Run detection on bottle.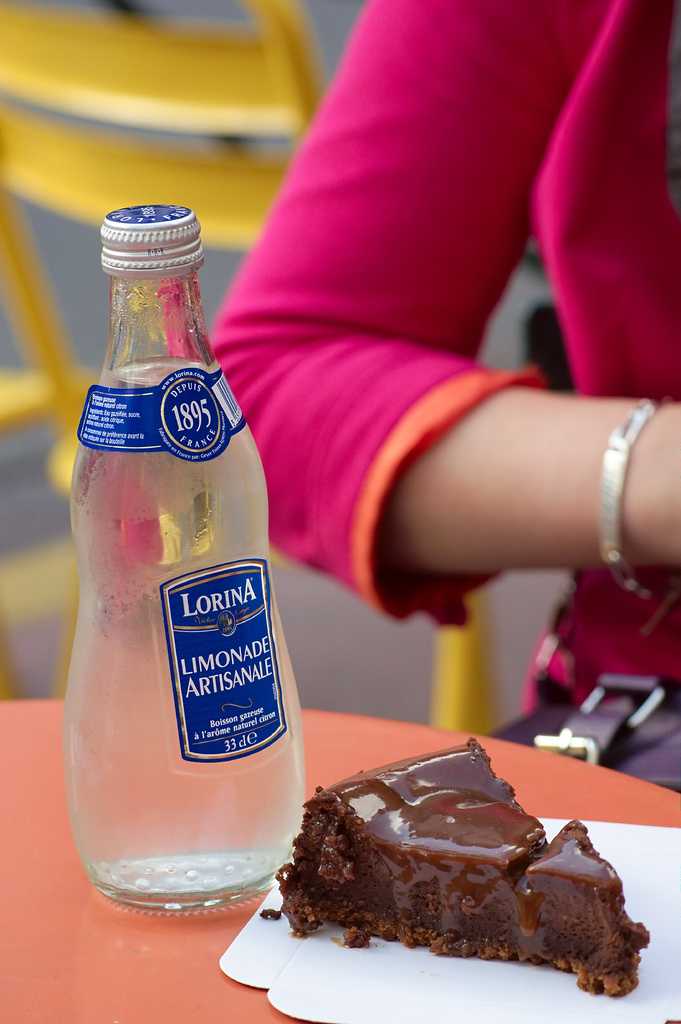
Result: box=[63, 198, 290, 929].
